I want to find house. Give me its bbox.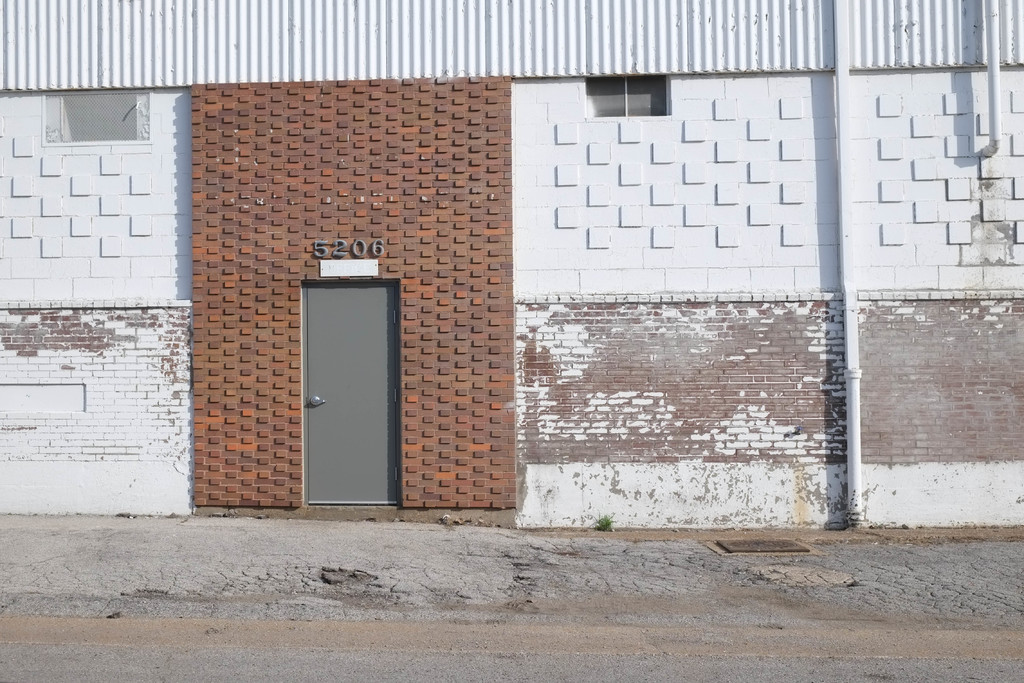
select_region(0, 0, 1023, 616).
